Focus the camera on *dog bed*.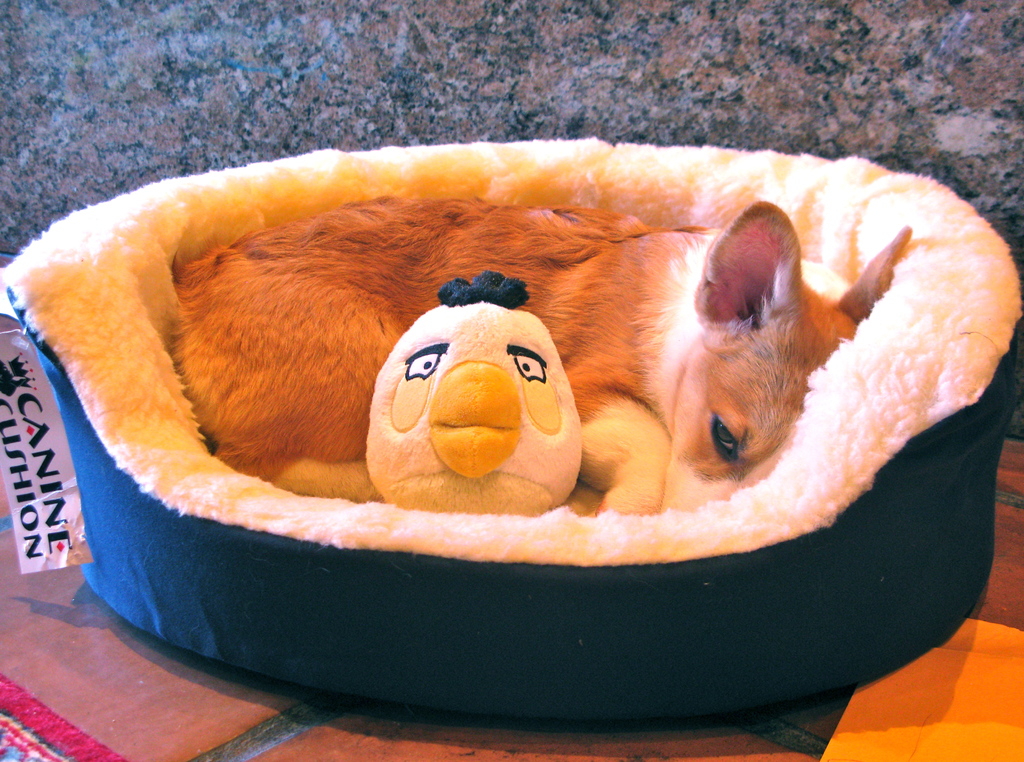
Focus region: box(1, 138, 1022, 720).
